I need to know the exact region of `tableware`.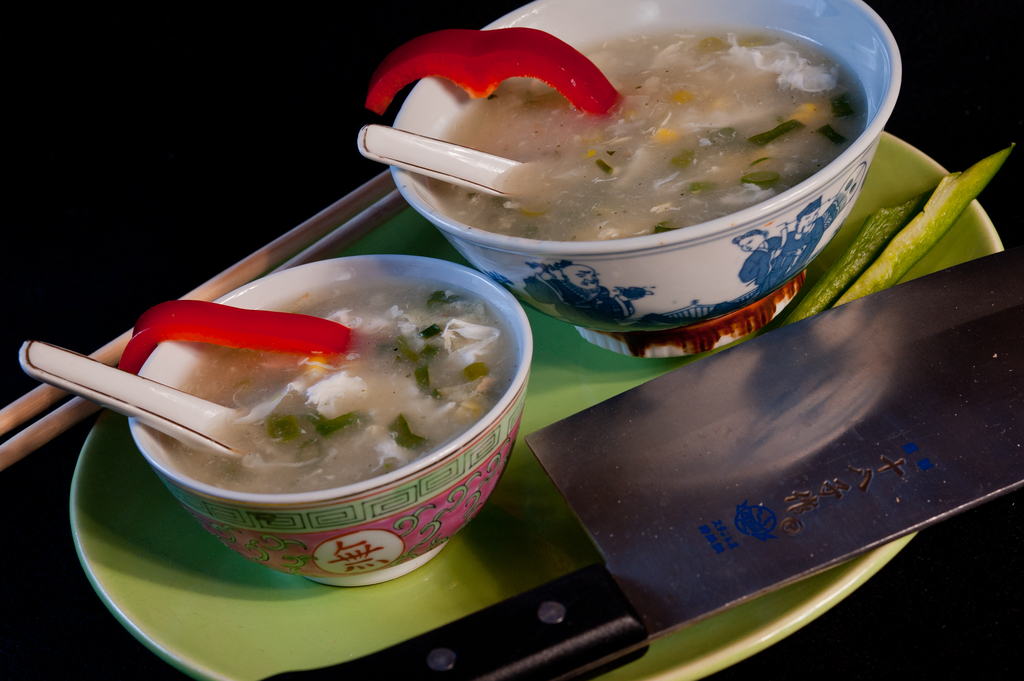
Region: bbox=(345, 117, 541, 204).
